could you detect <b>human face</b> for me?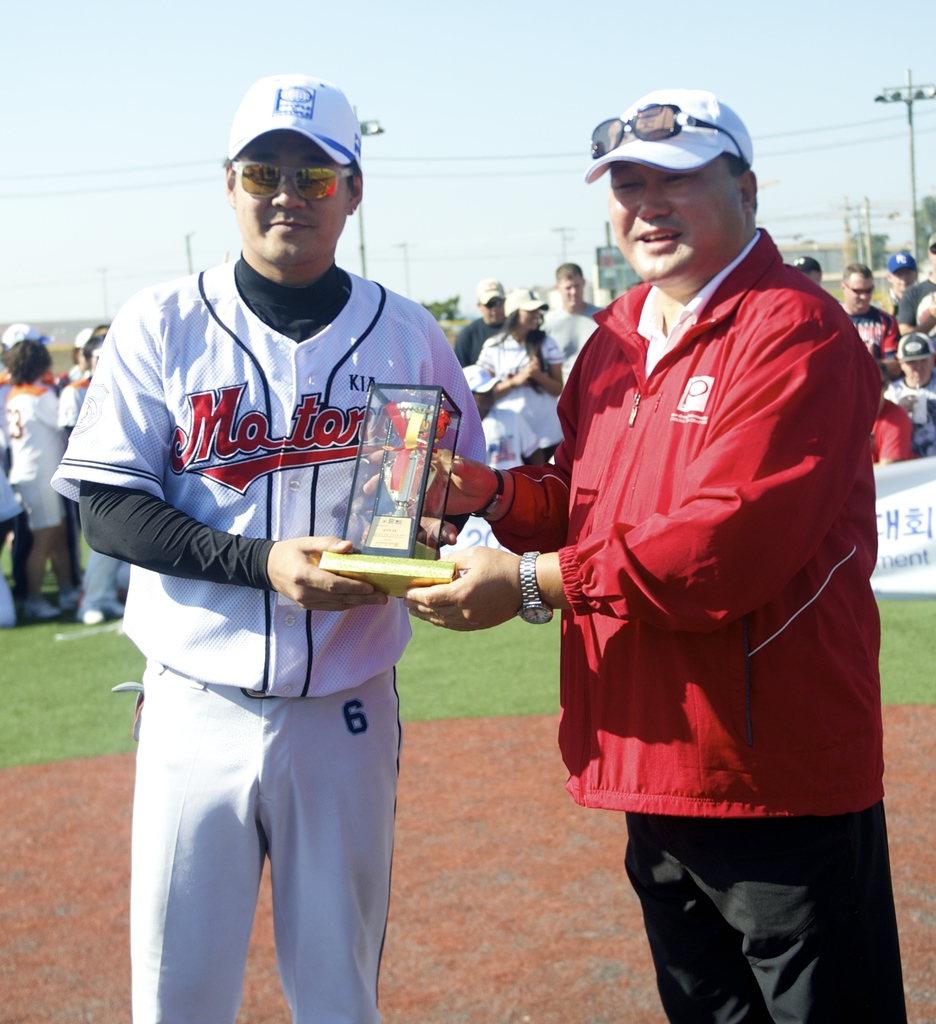
Detection result: 512, 297, 545, 332.
